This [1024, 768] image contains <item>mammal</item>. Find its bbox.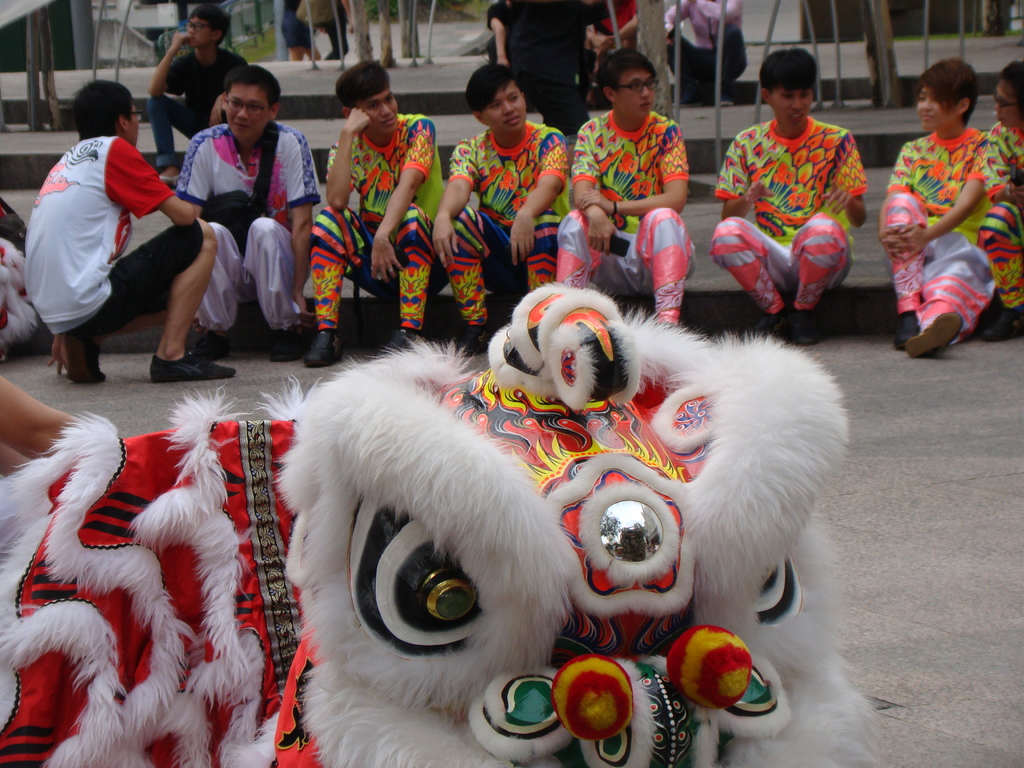
bbox=[707, 46, 863, 342].
